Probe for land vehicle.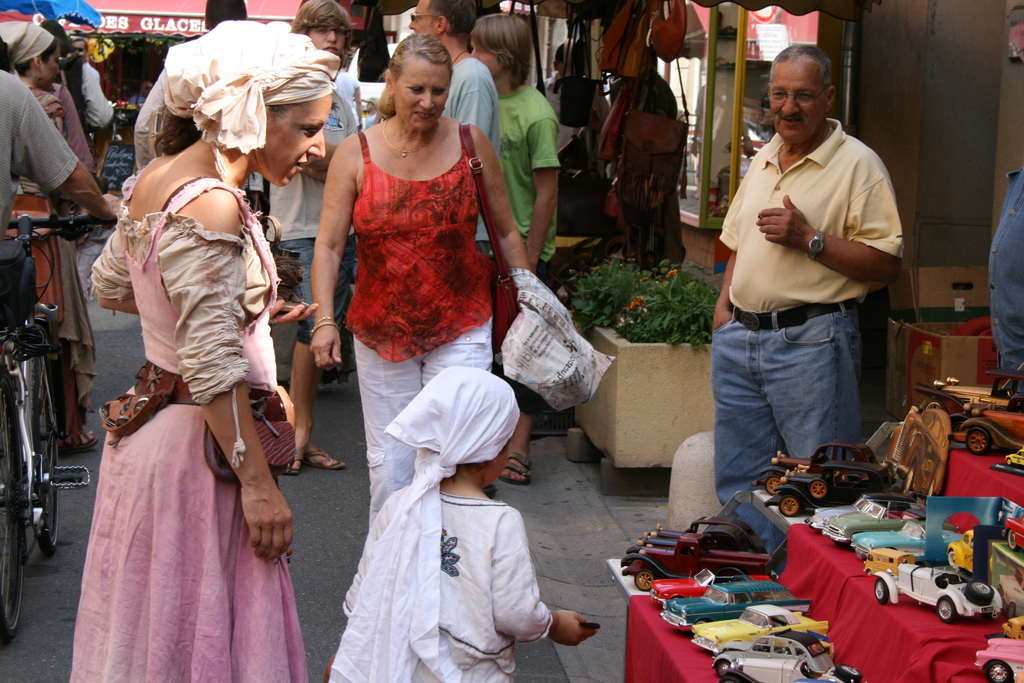
Probe result: [left=879, top=559, right=1000, bottom=620].
